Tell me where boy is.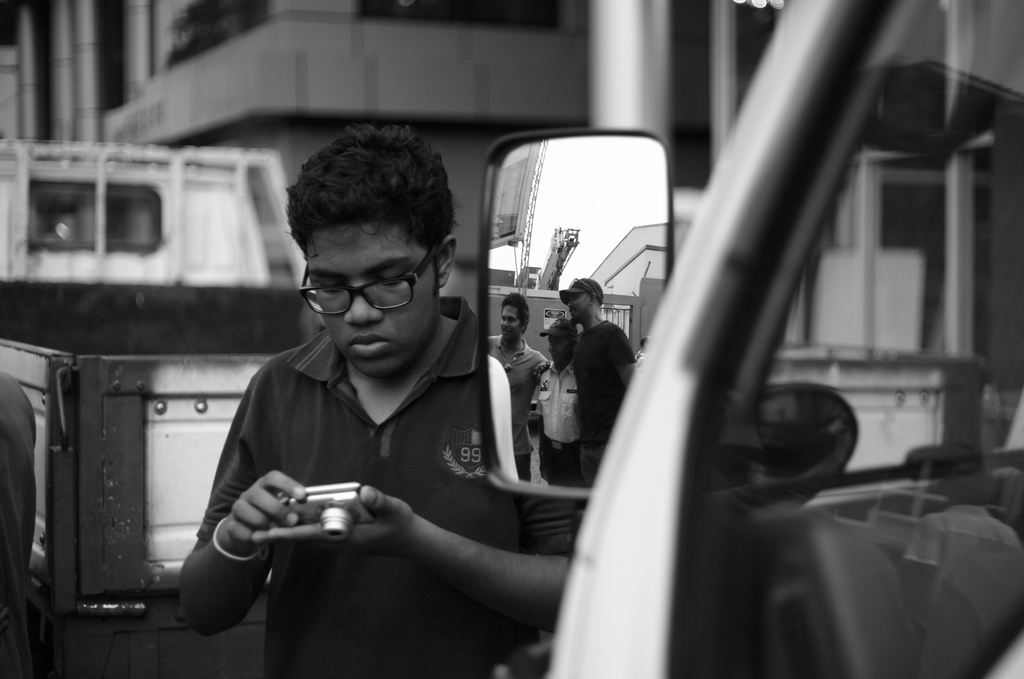
boy is at <box>212,133,527,626</box>.
